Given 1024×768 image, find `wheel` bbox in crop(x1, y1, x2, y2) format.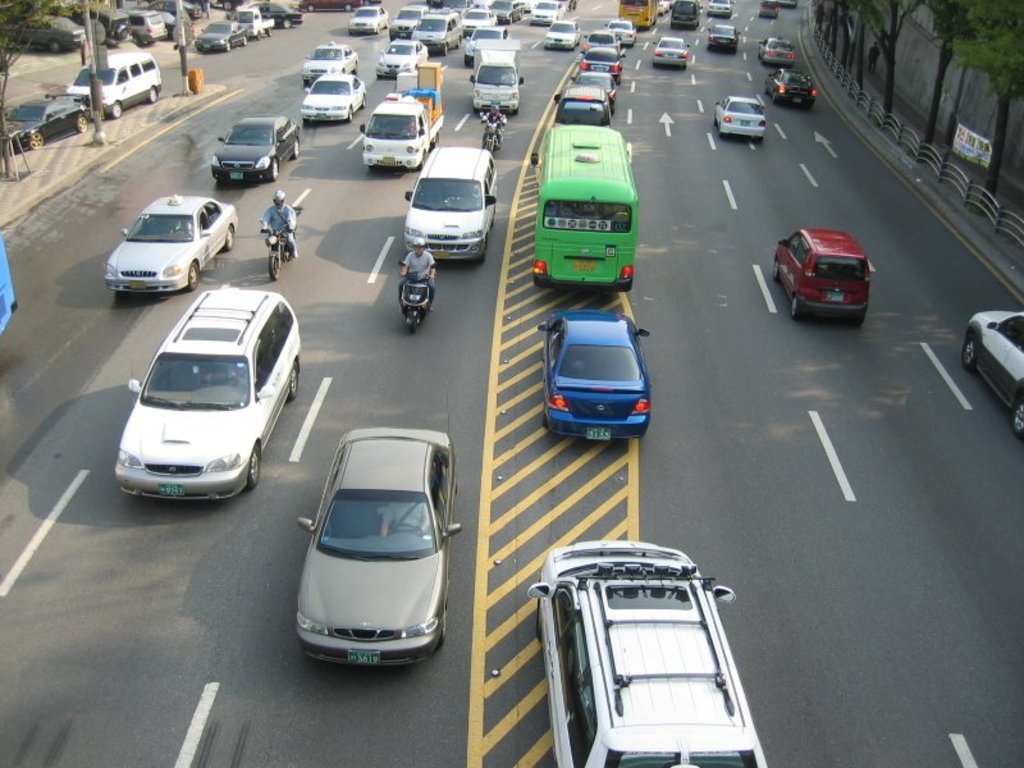
crop(225, 40, 234, 51).
